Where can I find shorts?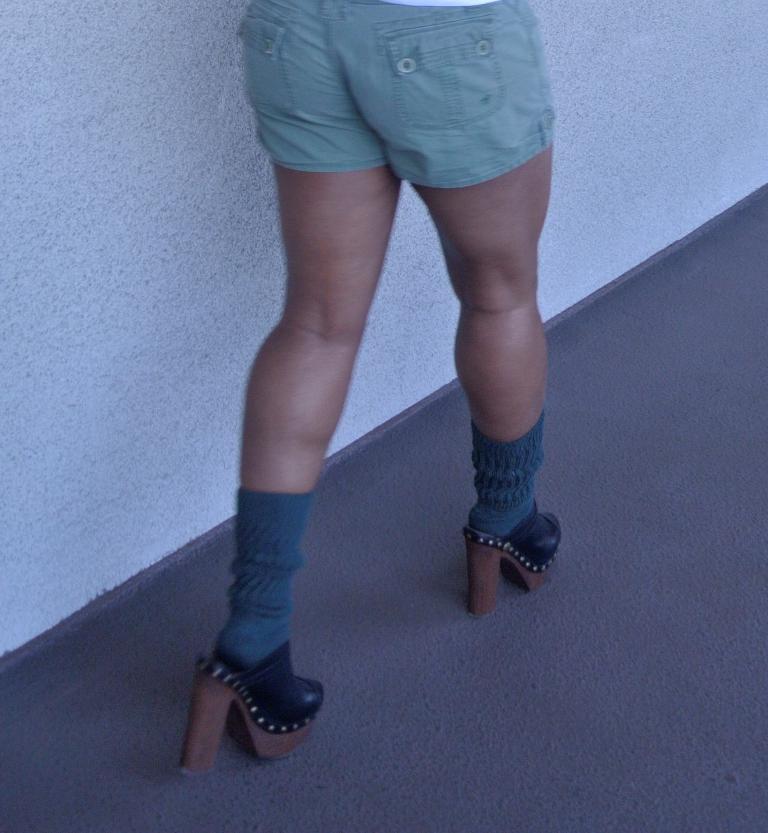
You can find it at [267,14,589,183].
